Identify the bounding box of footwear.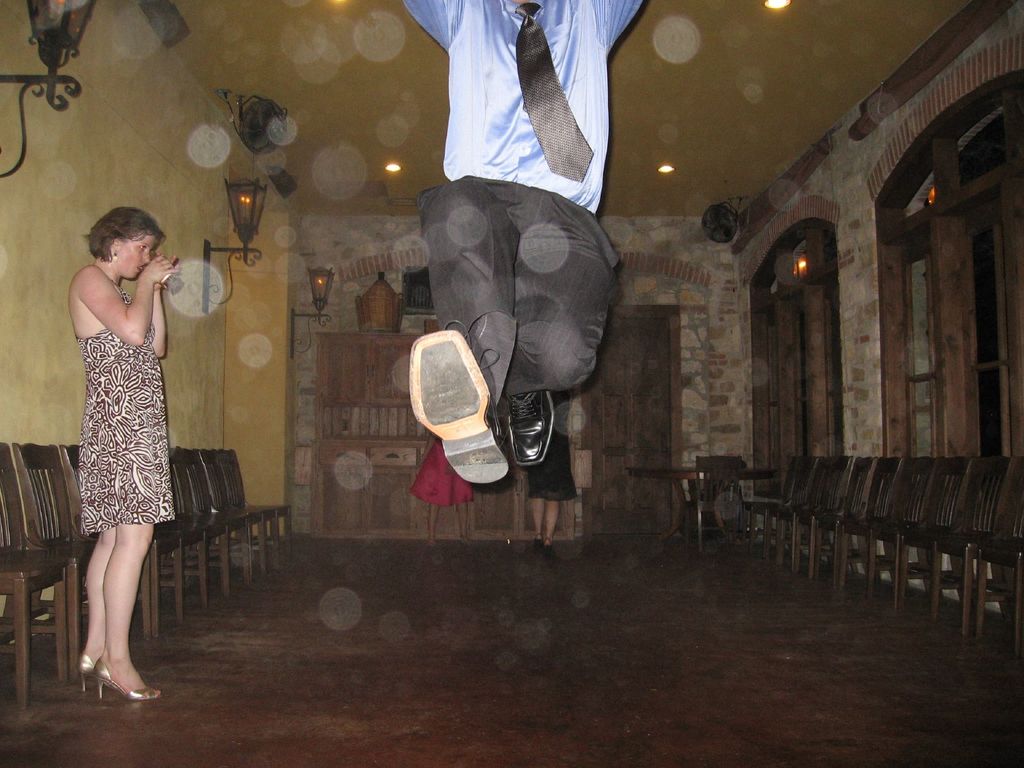
532 529 548 554.
